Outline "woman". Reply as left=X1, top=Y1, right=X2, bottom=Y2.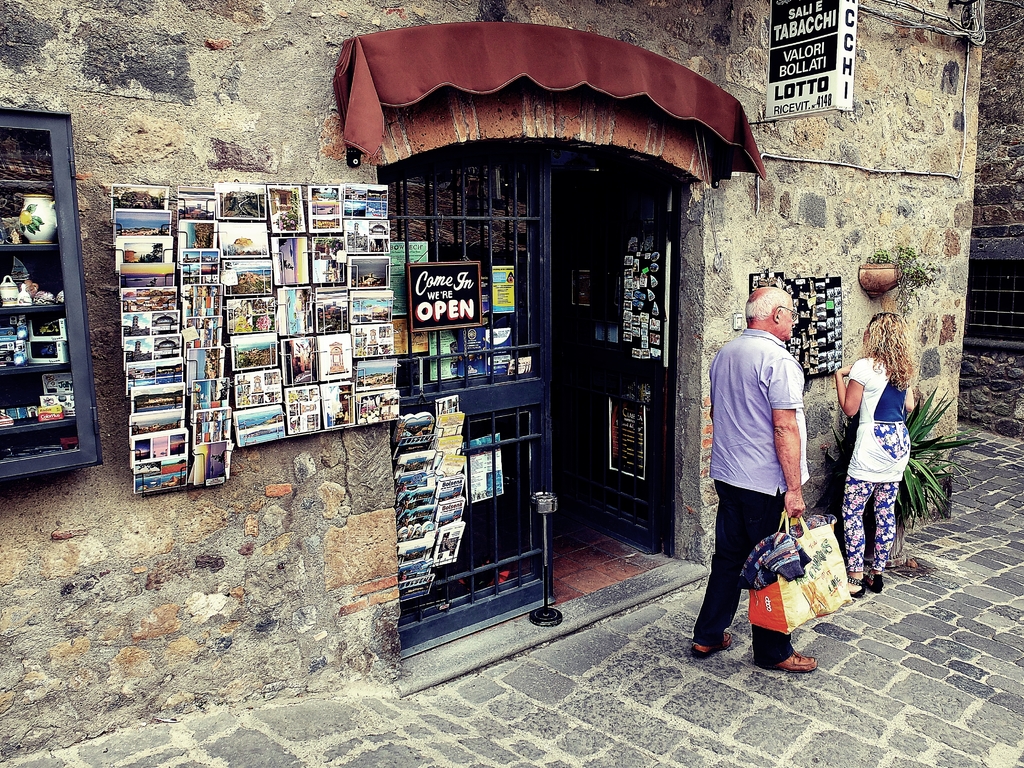
left=828, top=309, right=921, bottom=595.
